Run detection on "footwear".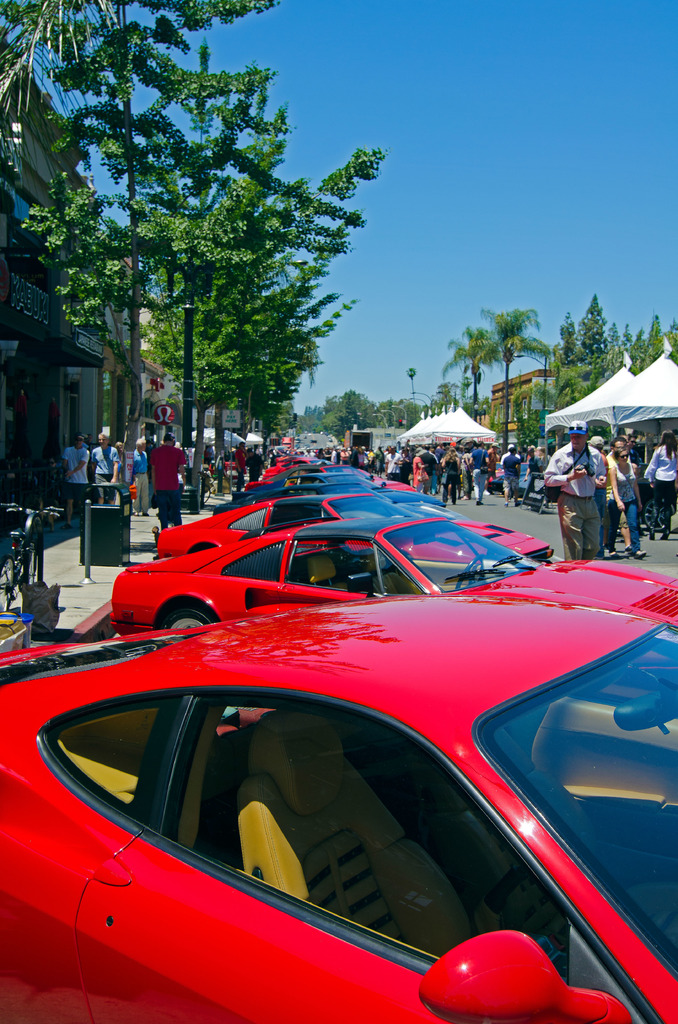
Result: detection(621, 545, 631, 552).
